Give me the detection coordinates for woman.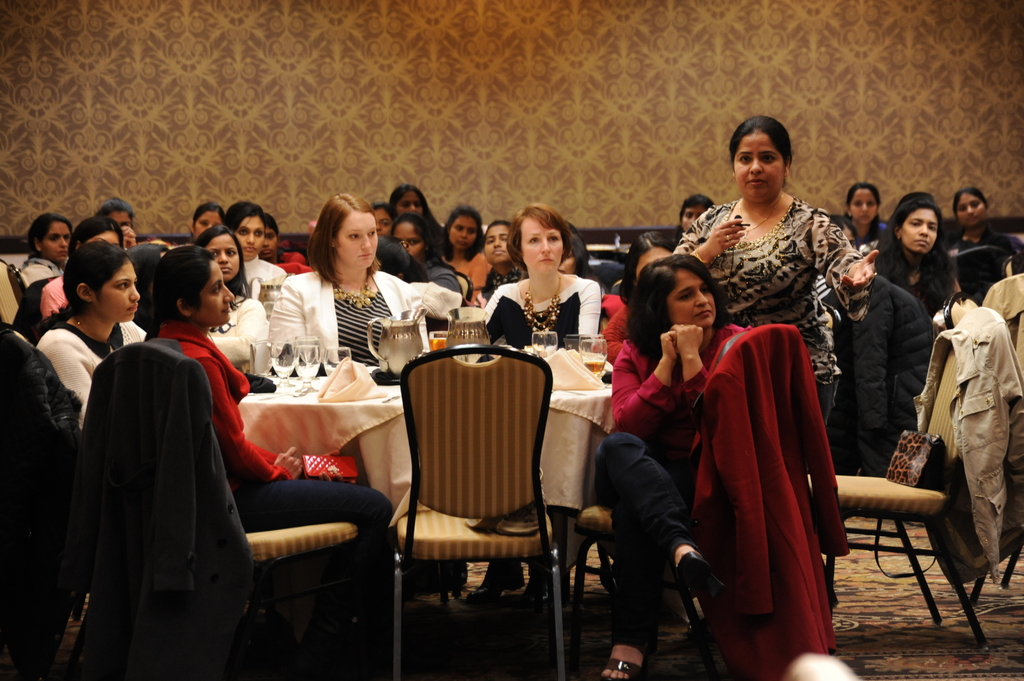
box(388, 186, 444, 254).
